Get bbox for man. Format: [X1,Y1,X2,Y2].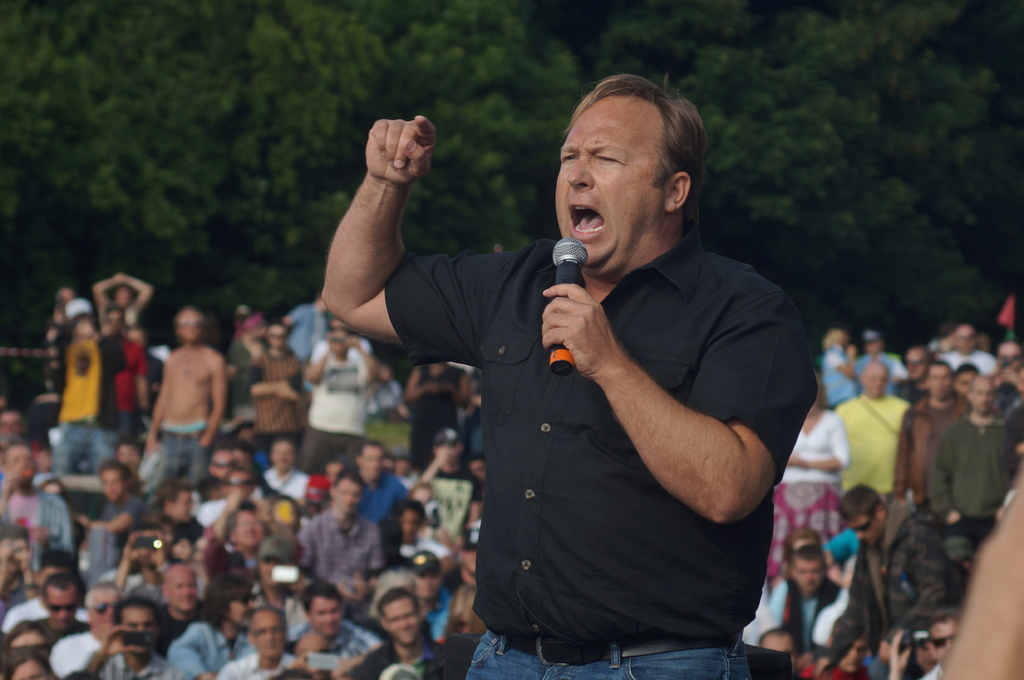
[943,484,1023,679].
